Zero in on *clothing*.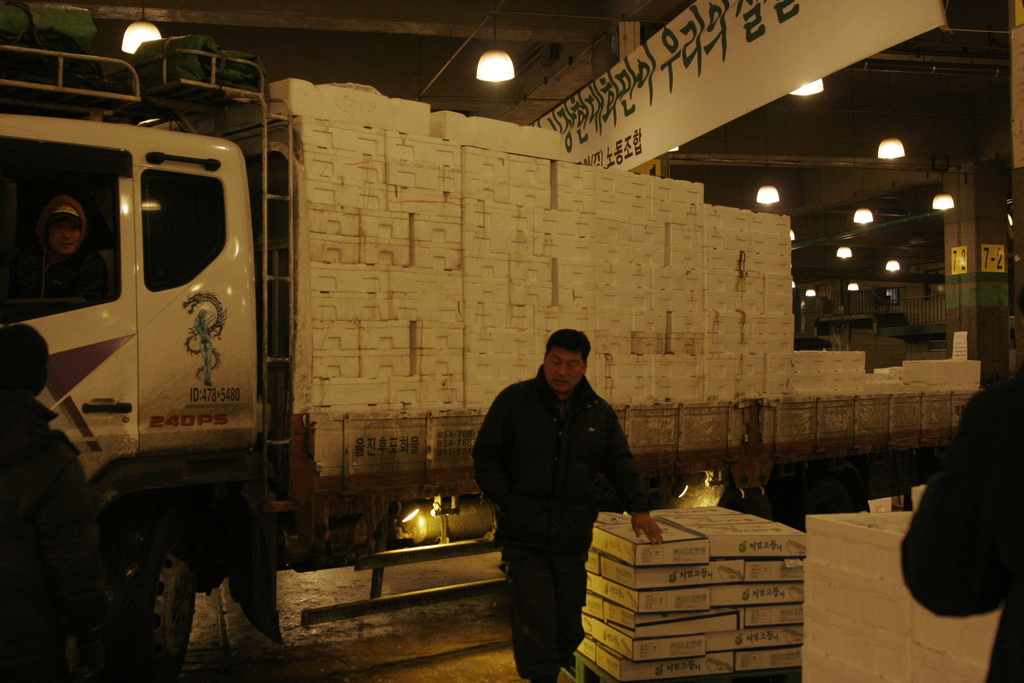
Zeroed in: [left=896, top=366, right=1023, bottom=682].
